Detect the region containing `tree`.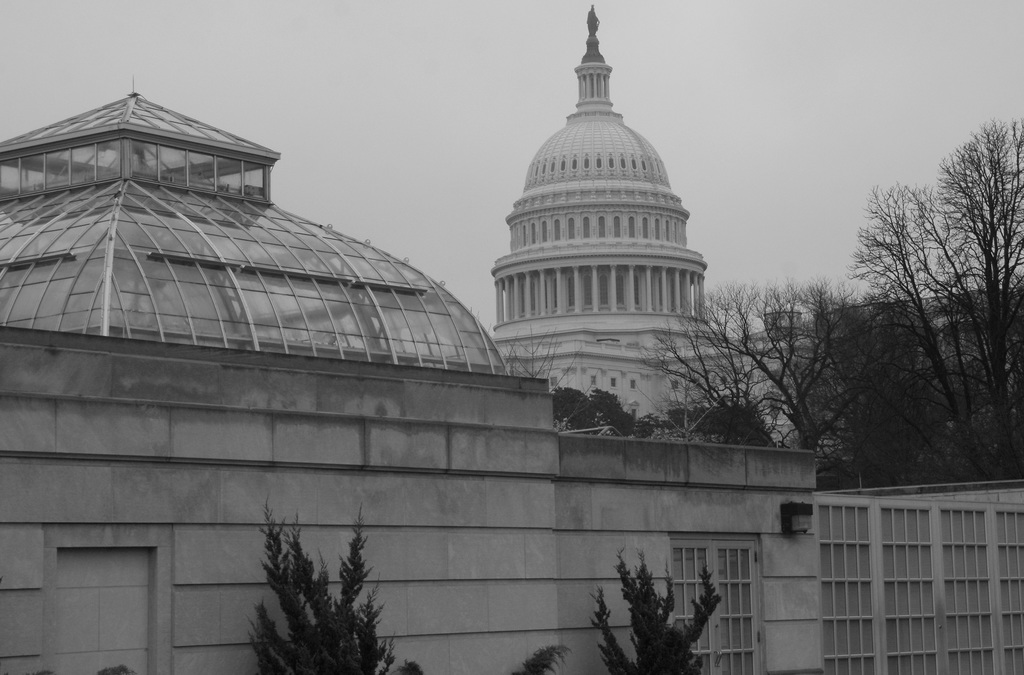
select_region(650, 576, 731, 674).
